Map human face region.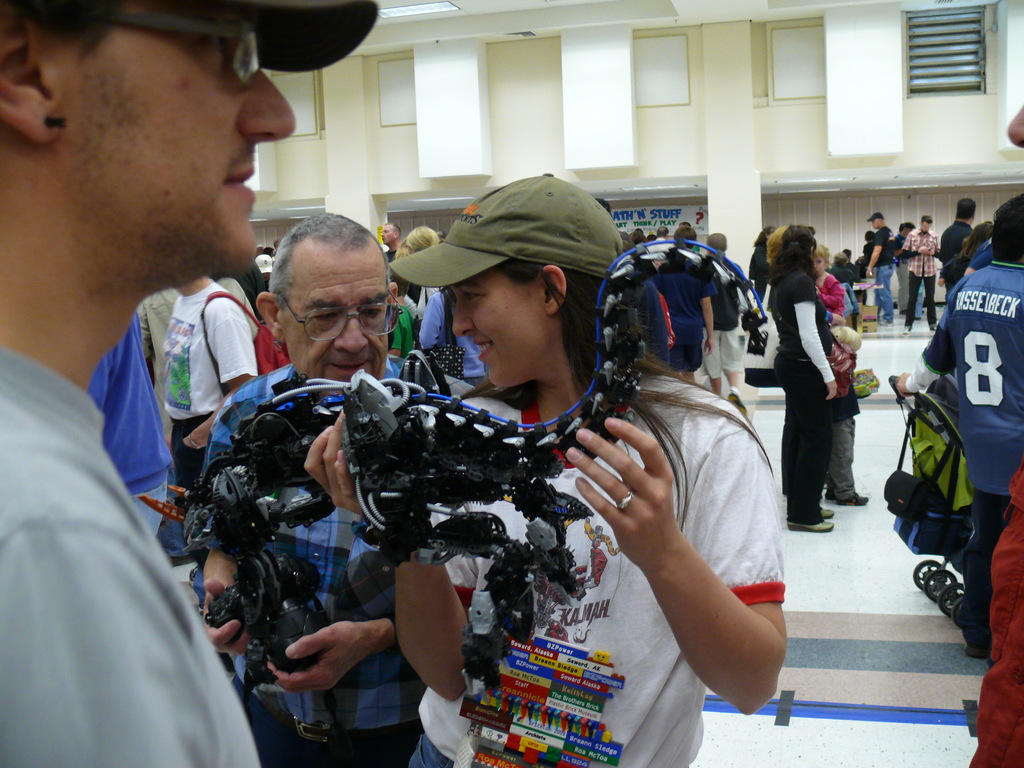
Mapped to 450:263:541:385.
